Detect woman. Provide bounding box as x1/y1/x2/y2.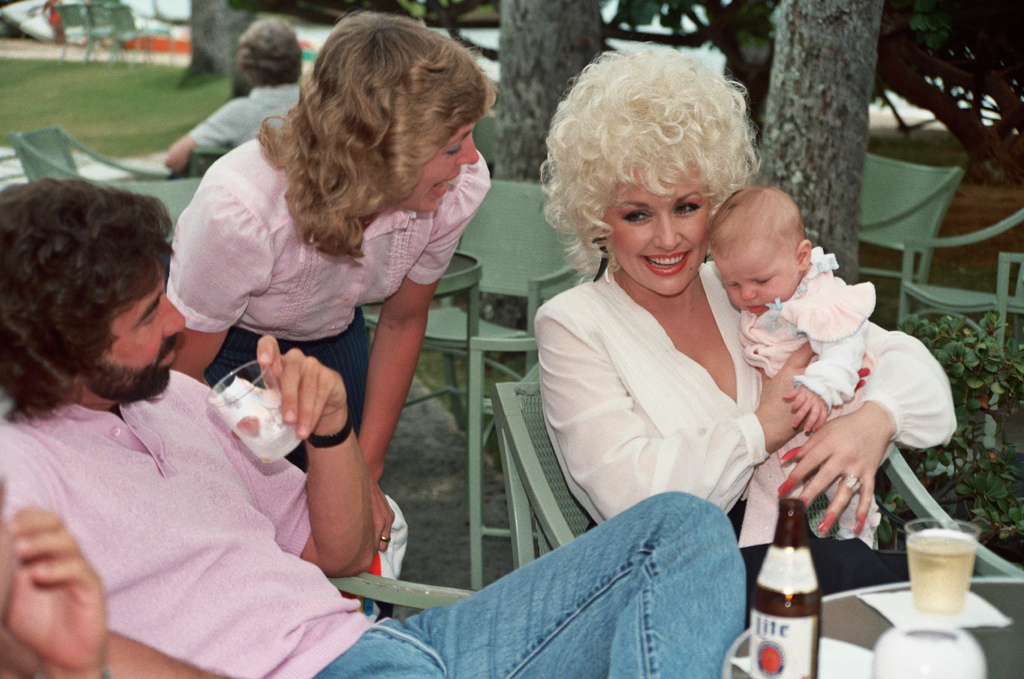
164/15/303/177.
